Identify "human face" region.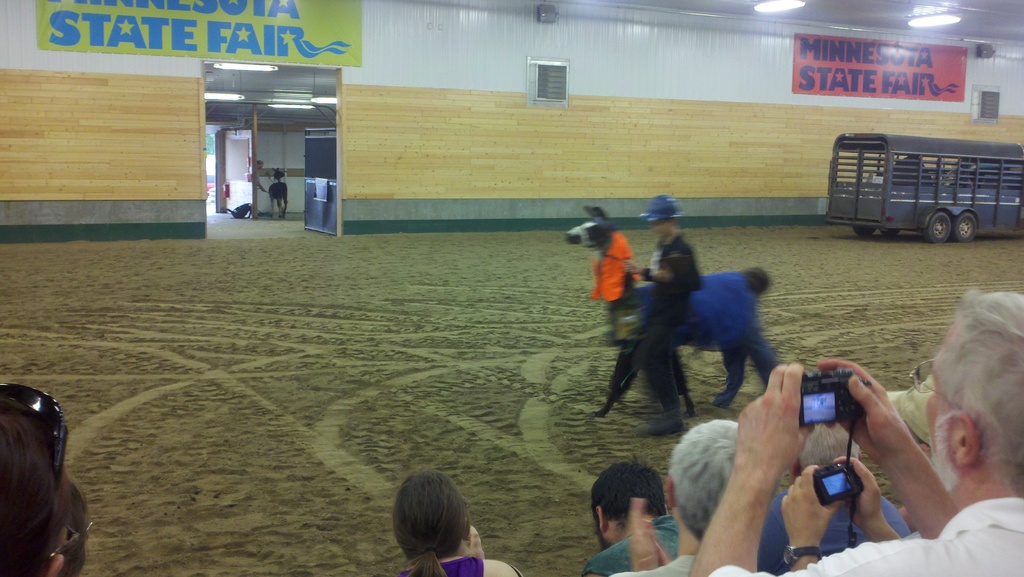
Region: <box>920,341,948,492</box>.
